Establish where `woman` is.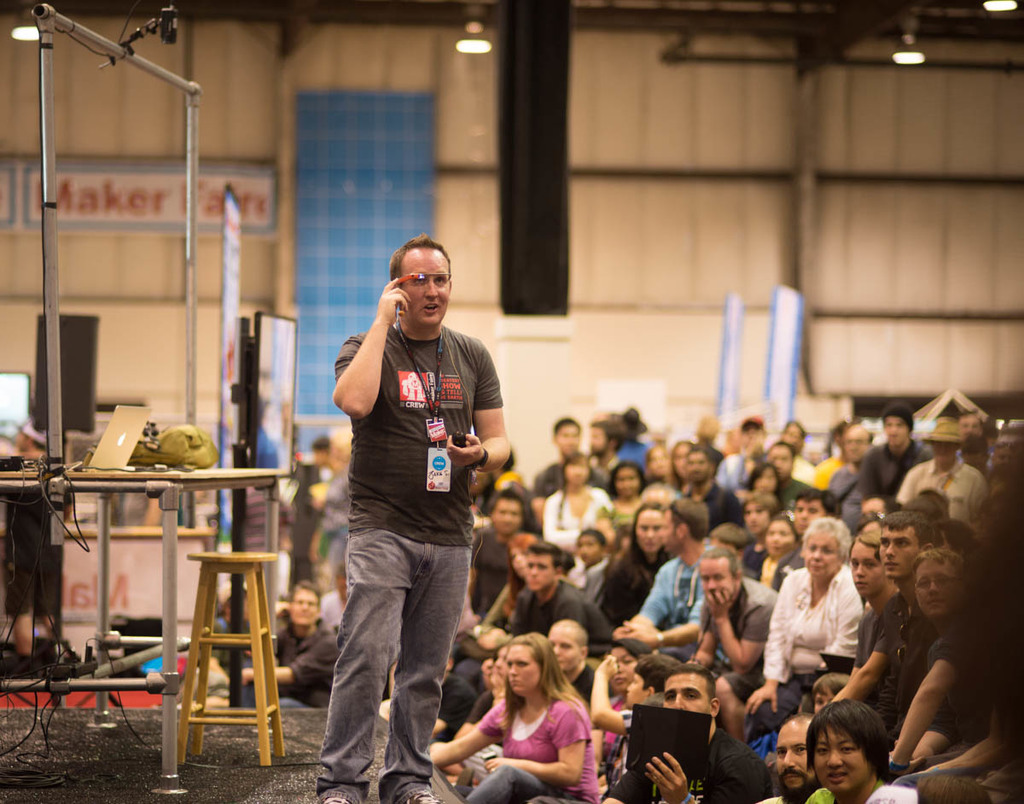
Established at box(544, 457, 605, 542).
